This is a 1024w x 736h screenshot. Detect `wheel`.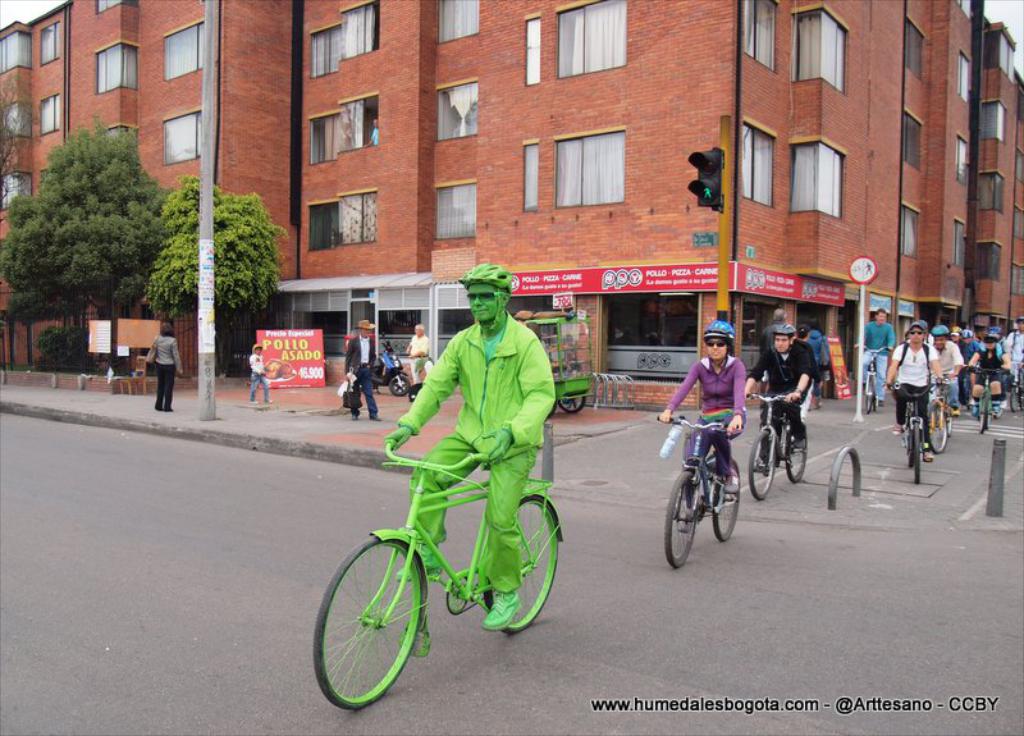
{"left": 1009, "top": 384, "right": 1021, "bottom": 413}.
